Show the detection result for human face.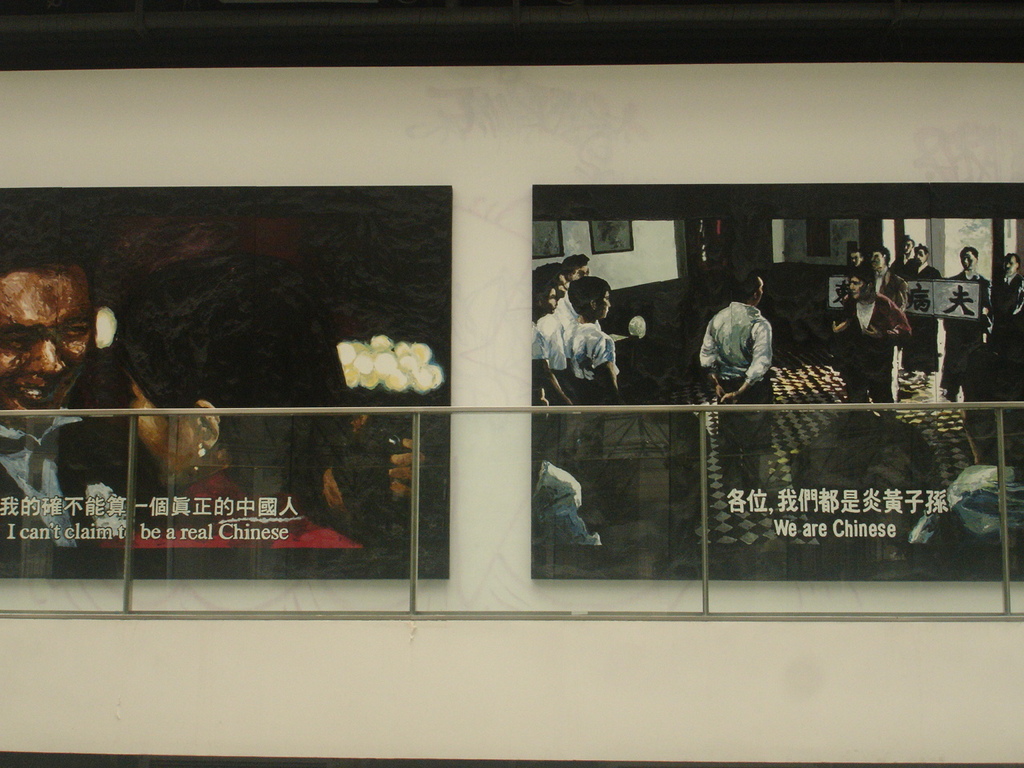
[963, 254, 973, 267].
